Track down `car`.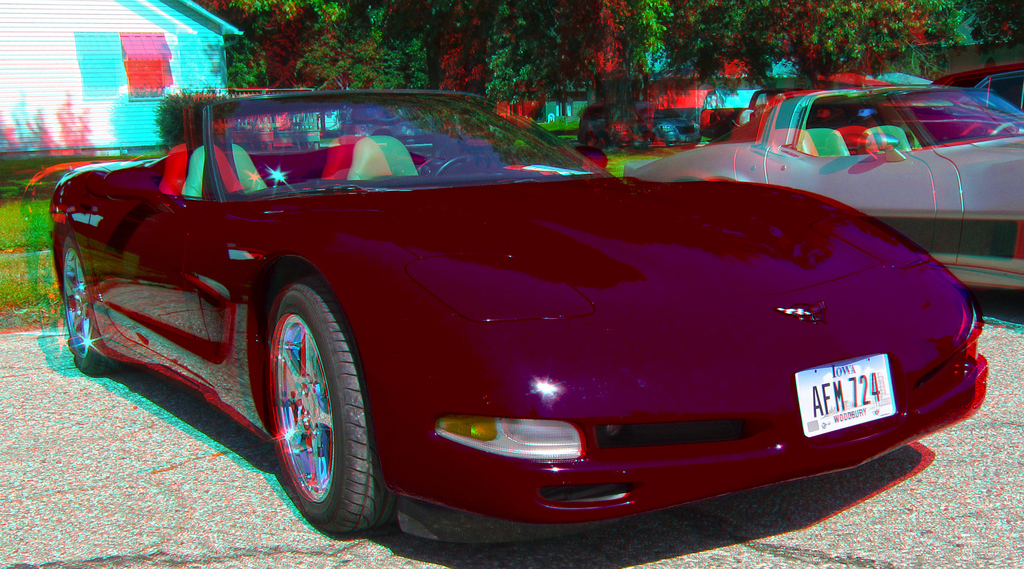
Tracked to bbox=(622, 81, 1023, 295).
